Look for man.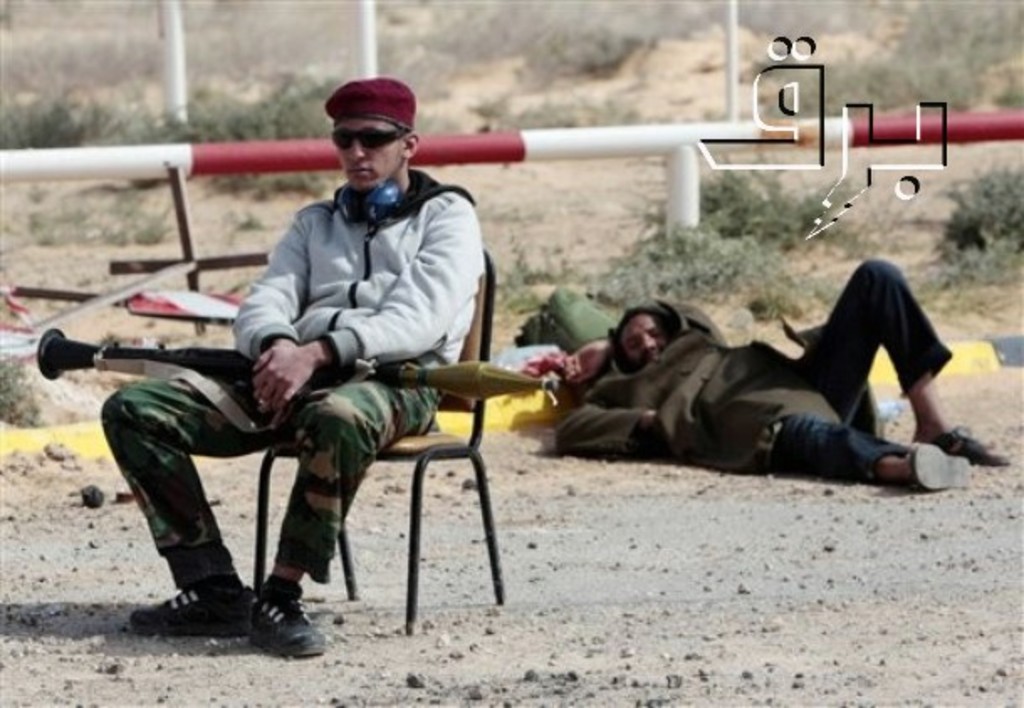
Found: BBox(522, 262, 962, 510).
